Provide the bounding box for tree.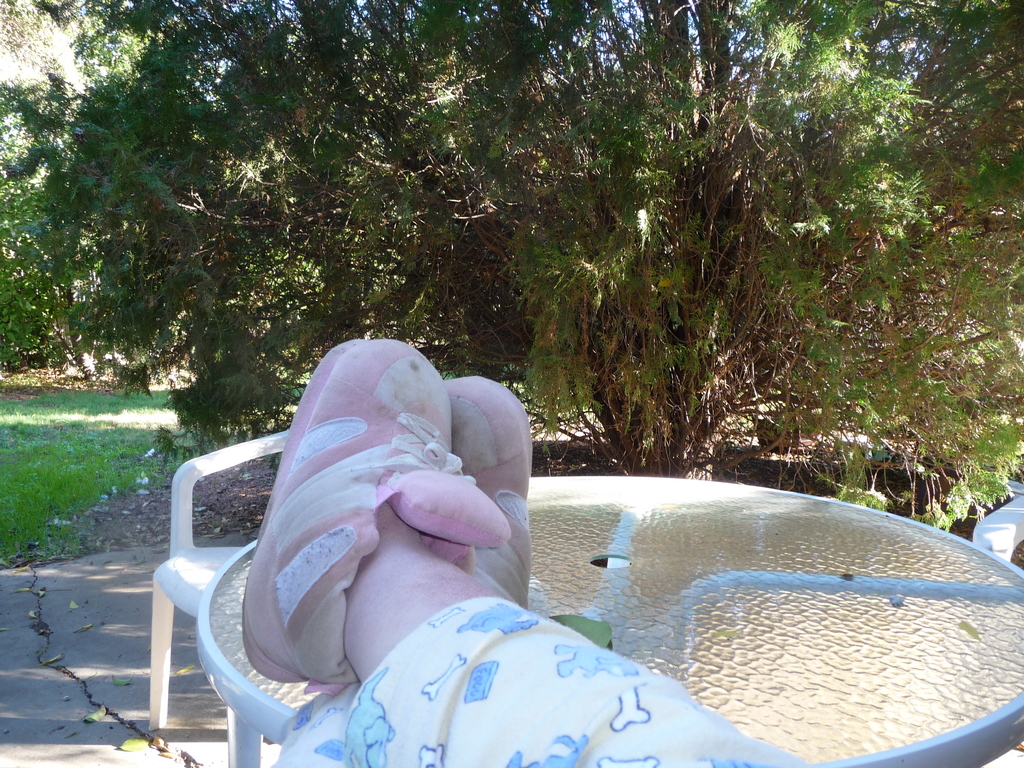
locate(3, 0, 537, 481).
